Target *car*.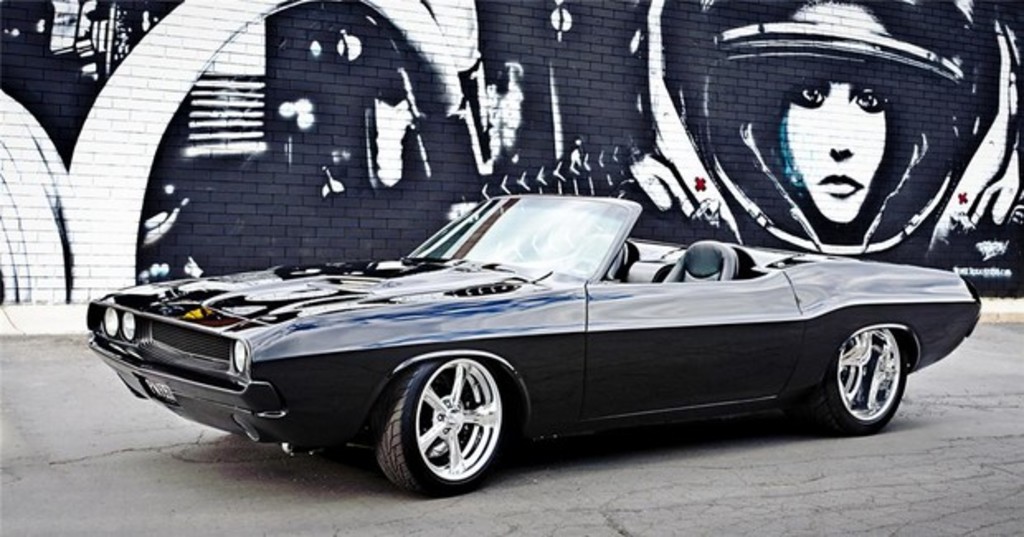
Target region: 86:192:984:497.
